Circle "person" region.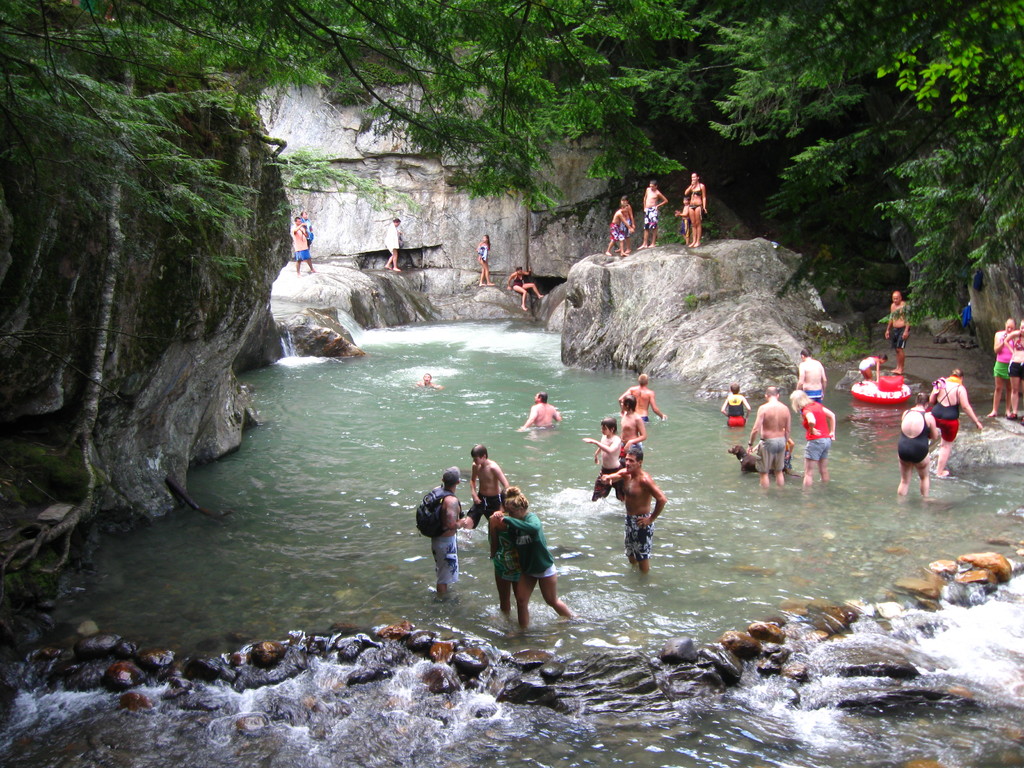
Region: [600,447,668,572].
